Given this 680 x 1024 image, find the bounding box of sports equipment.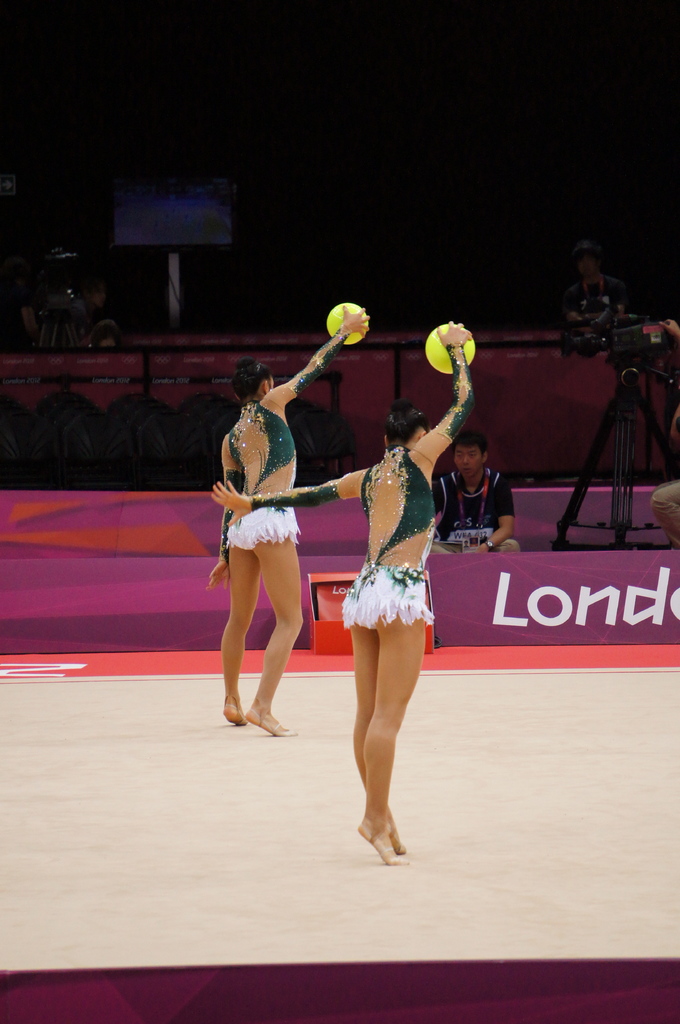
Rect(328, 301, 367, 343).
